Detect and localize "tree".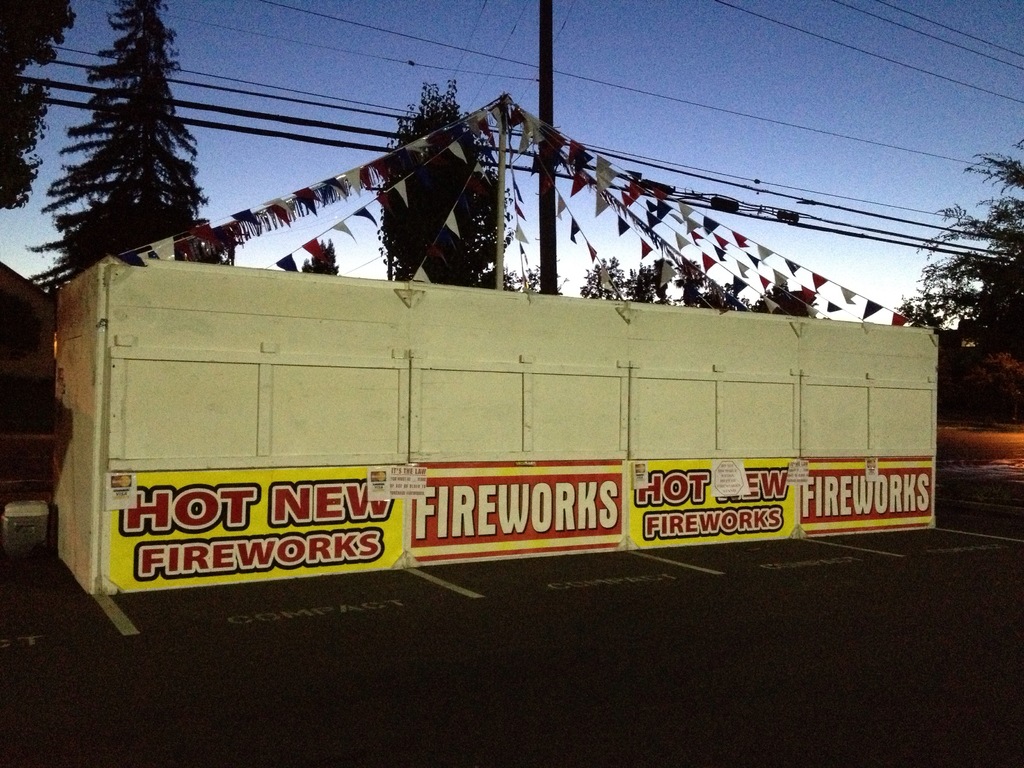
Localized at x1=364, y1=65, x2=519, y2=291.
